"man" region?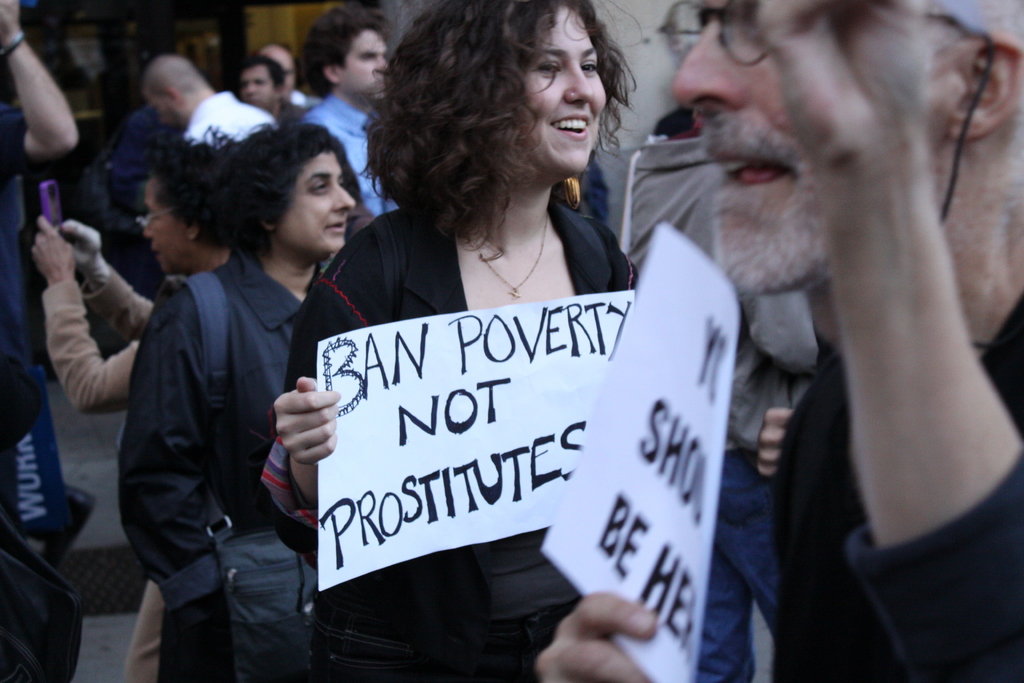
241 53 307 127
